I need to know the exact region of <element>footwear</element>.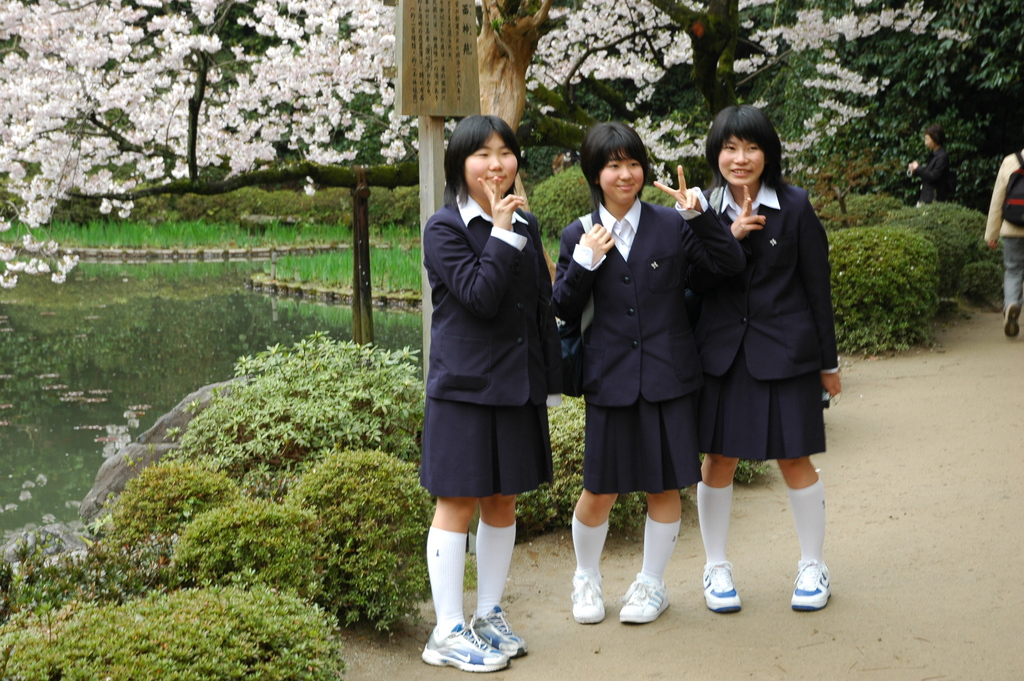
Region: bbox(430, 600, 522, 668).
